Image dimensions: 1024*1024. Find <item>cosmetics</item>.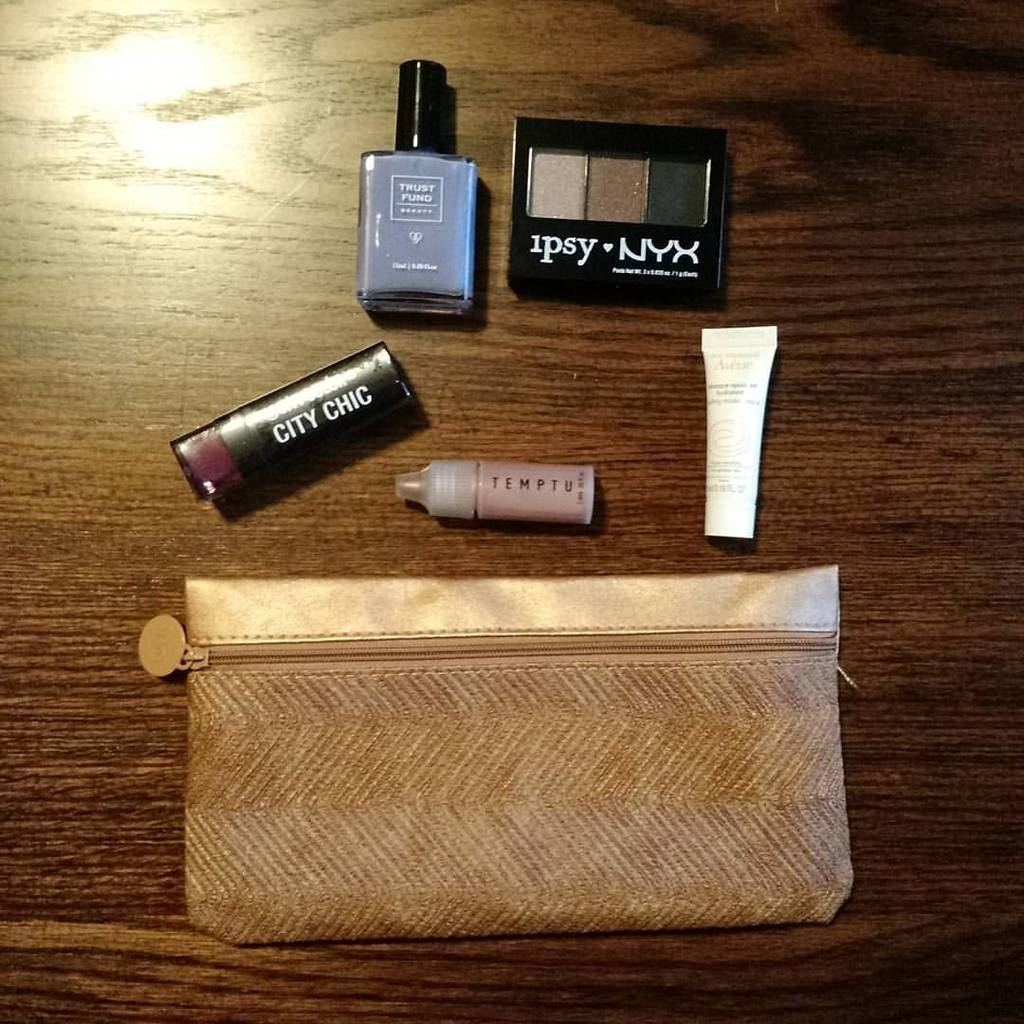
(379,449,596,522).
